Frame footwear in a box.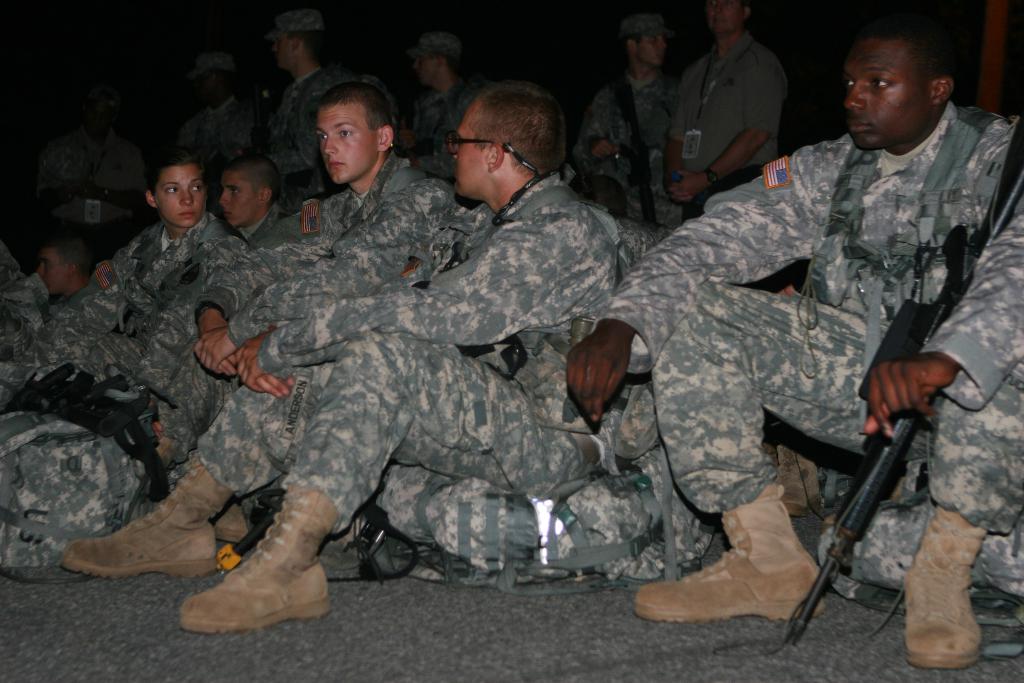
x1=212, y1=502, x2=249, y2=539.
